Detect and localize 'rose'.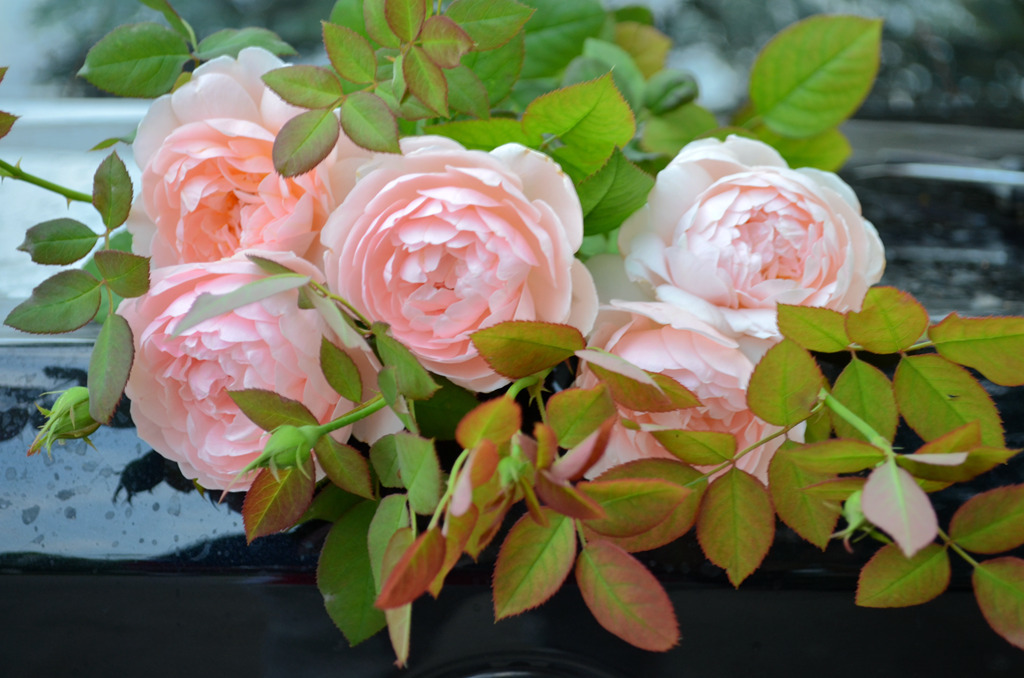
Localized at <bbox>127, 42, 372, 279</bbox>.
